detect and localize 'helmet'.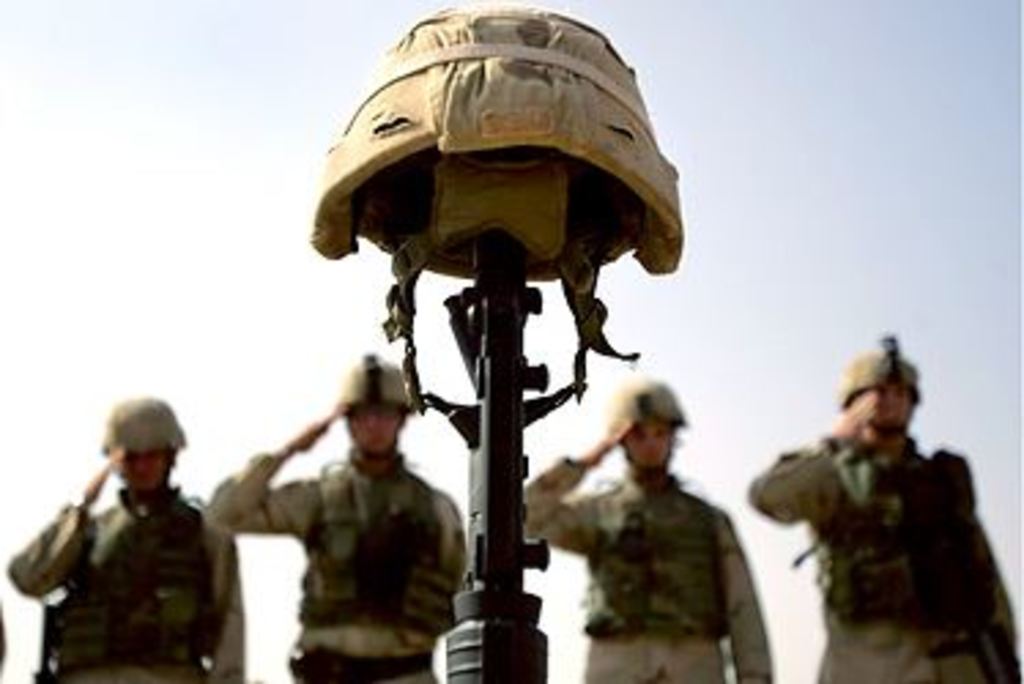
Localized at 608 369 687 476.
